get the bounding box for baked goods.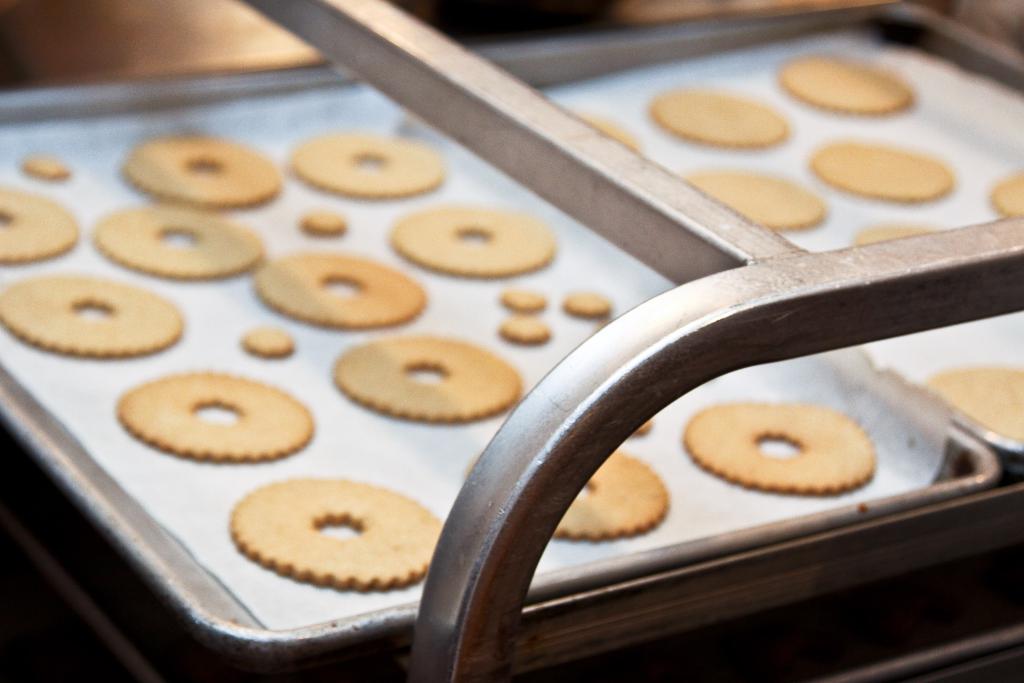
[x1=501, y1=283, x2=544, y2=313].
